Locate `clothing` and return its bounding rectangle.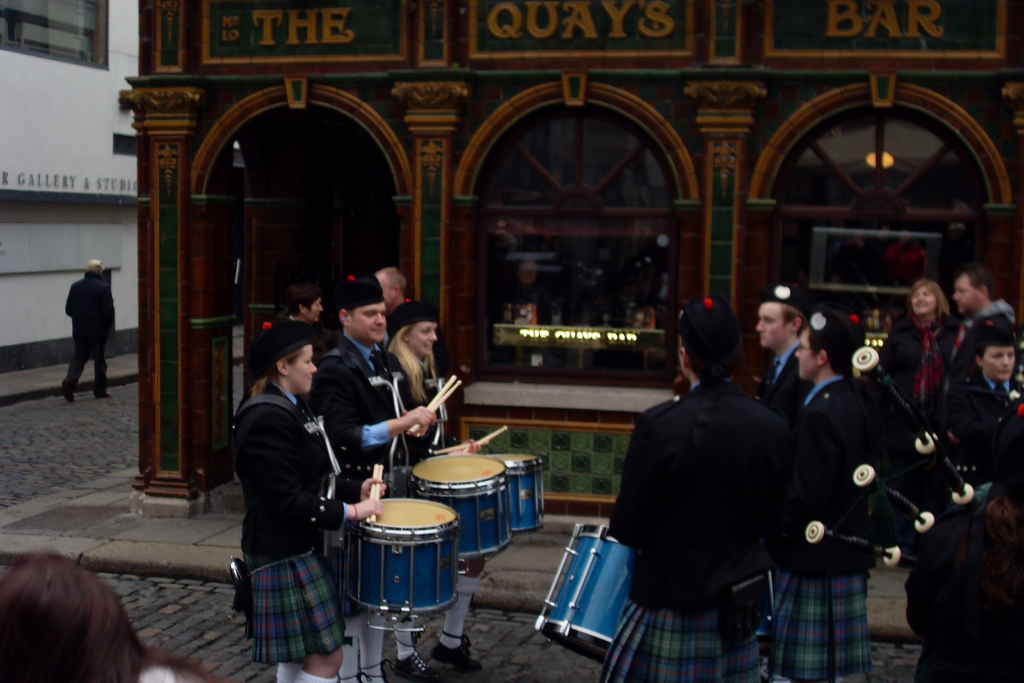
772,343,804,383.
